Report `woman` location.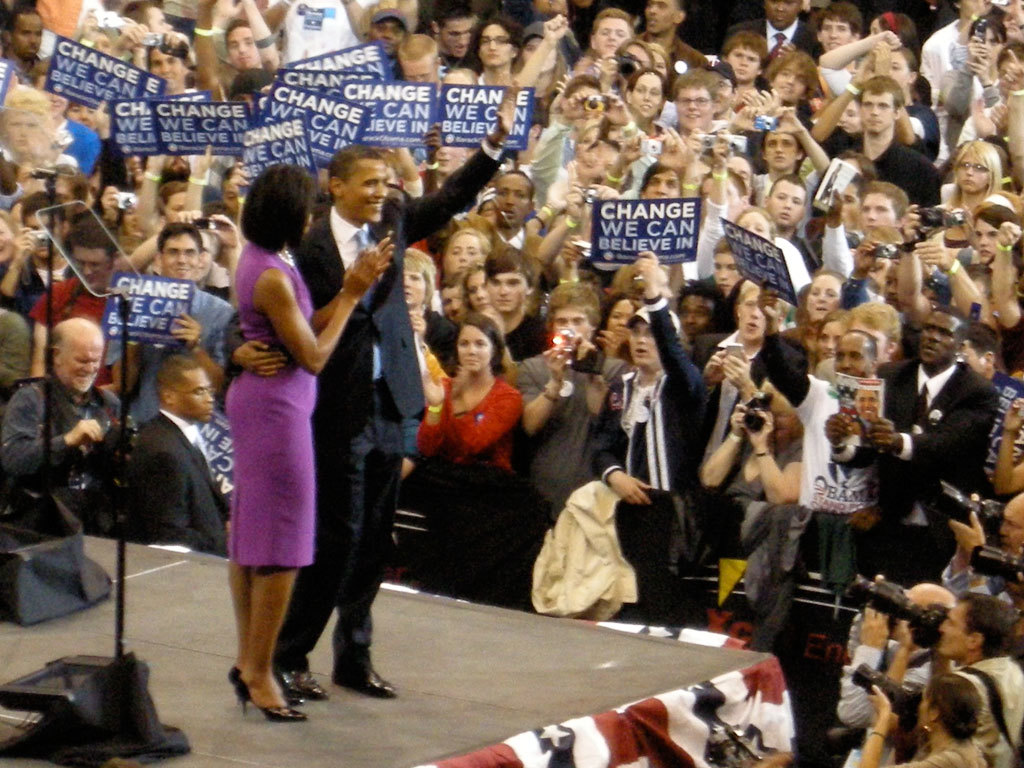
Report: pyautogui.locateOnScreen(413, 317, 526, 474).
